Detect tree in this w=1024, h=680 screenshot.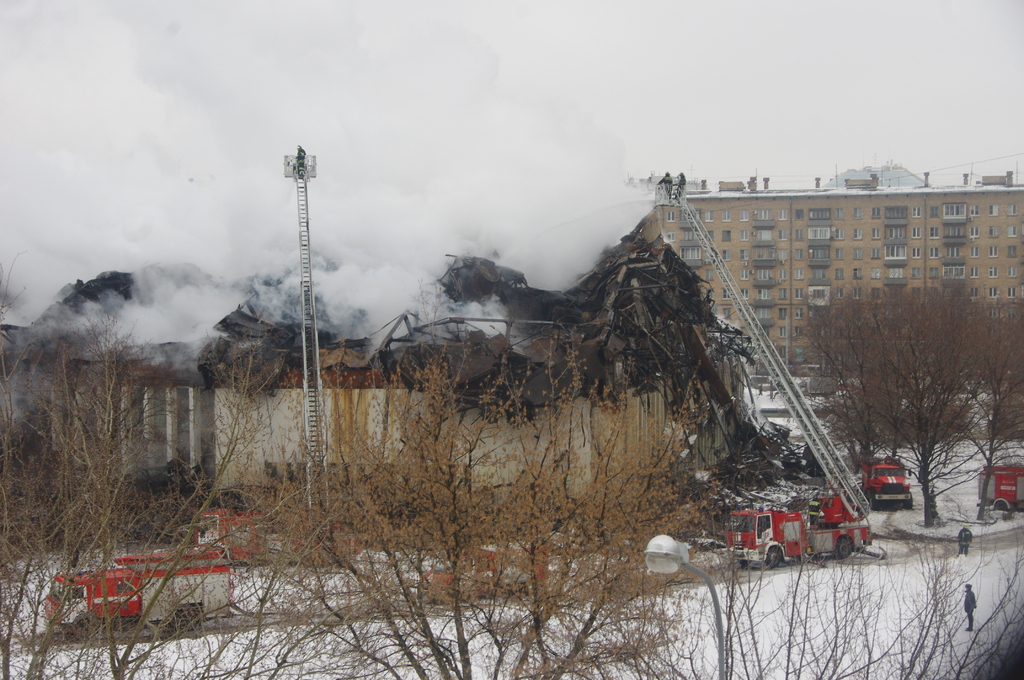
Detection: region(803, 284, 1023, 526).
